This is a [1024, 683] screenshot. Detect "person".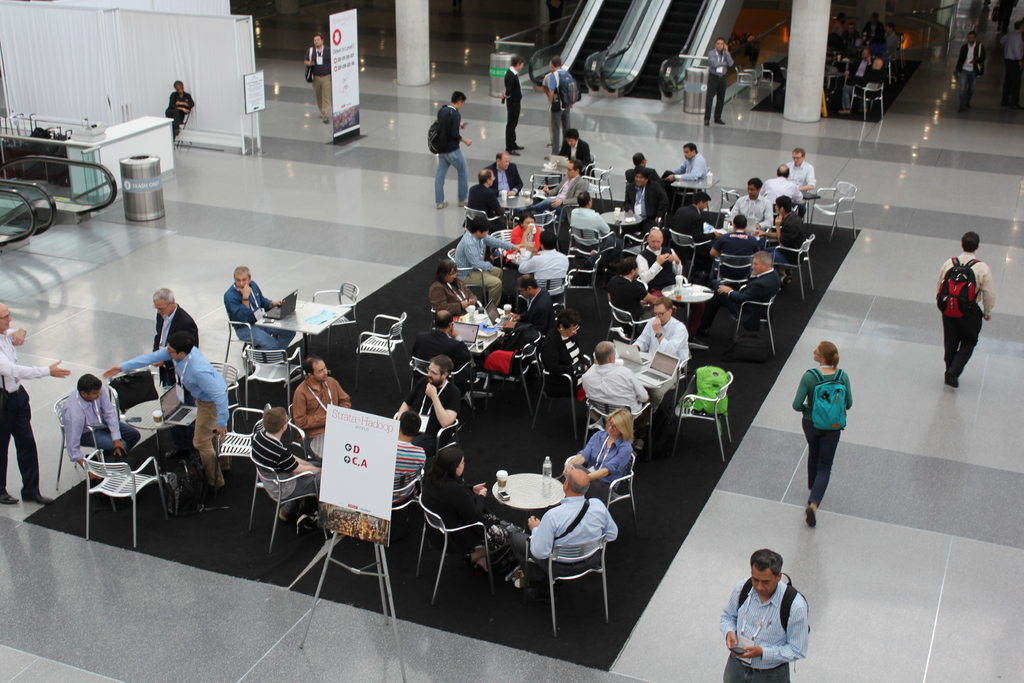
crop(668, 188, 721, 274).
